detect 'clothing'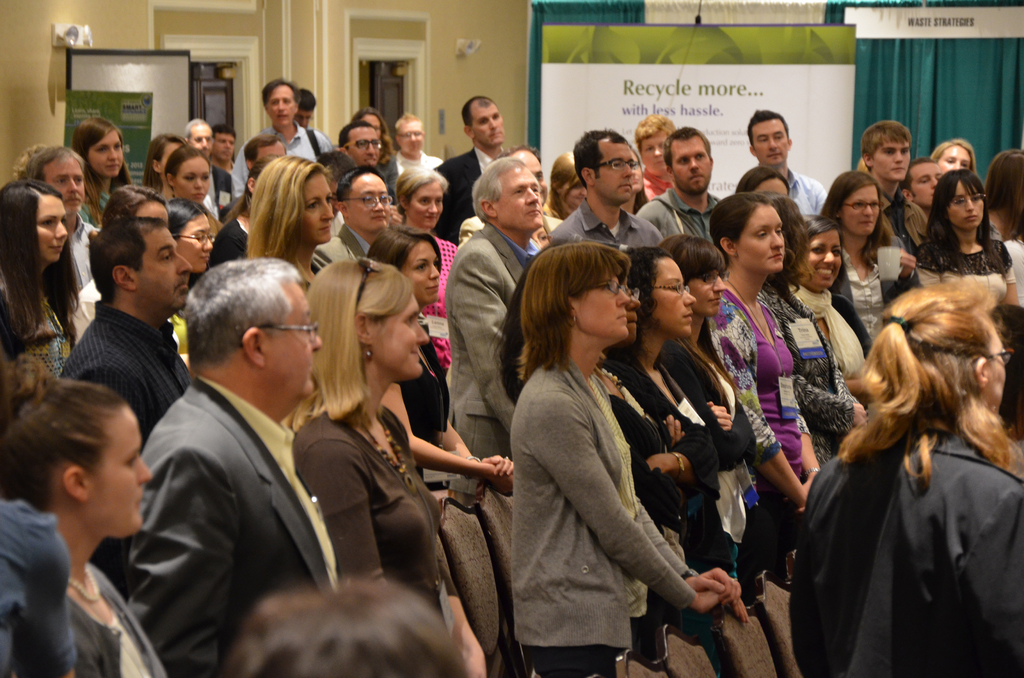
x1=771 y1=296 x2=865 y2=454
